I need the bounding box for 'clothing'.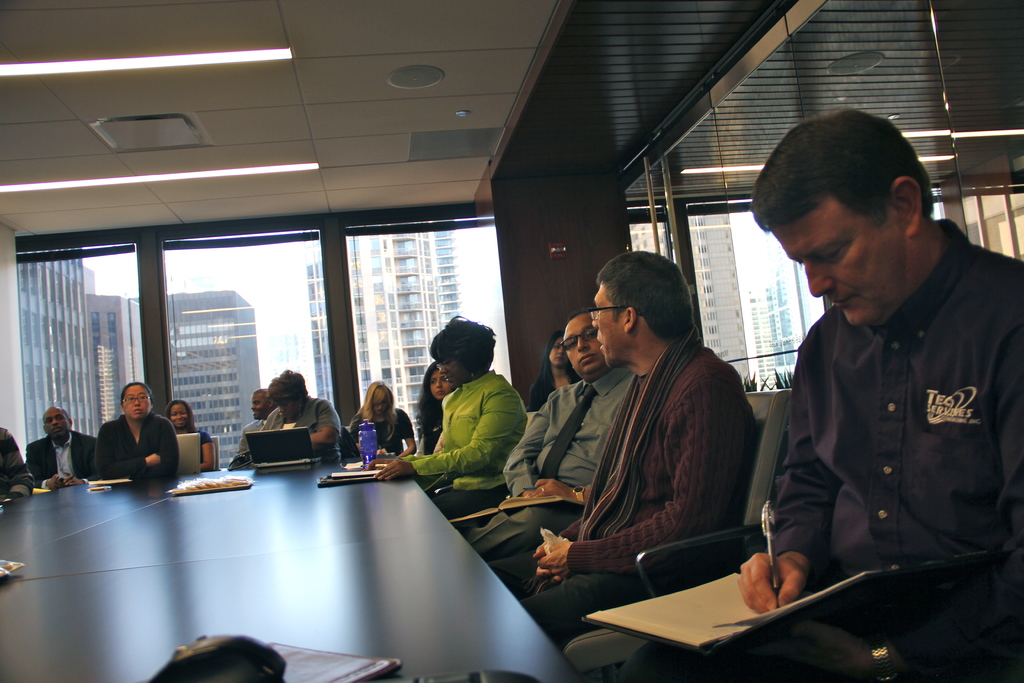
Here it is: Rect(177, 419, 213, 449).
